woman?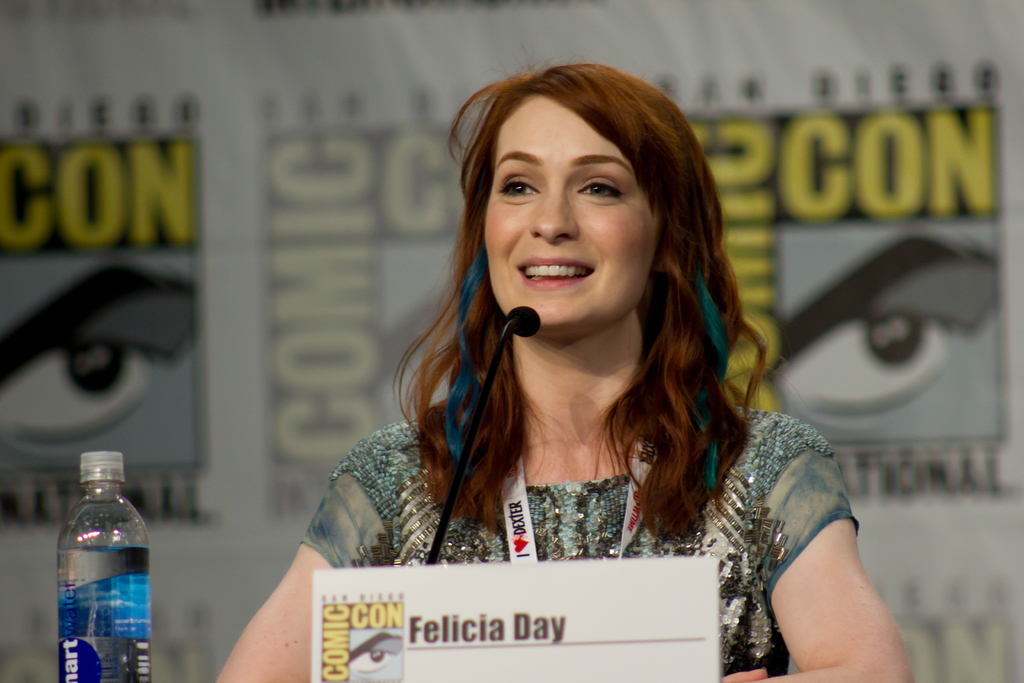
bbox=[272, 71, 868, 634]
